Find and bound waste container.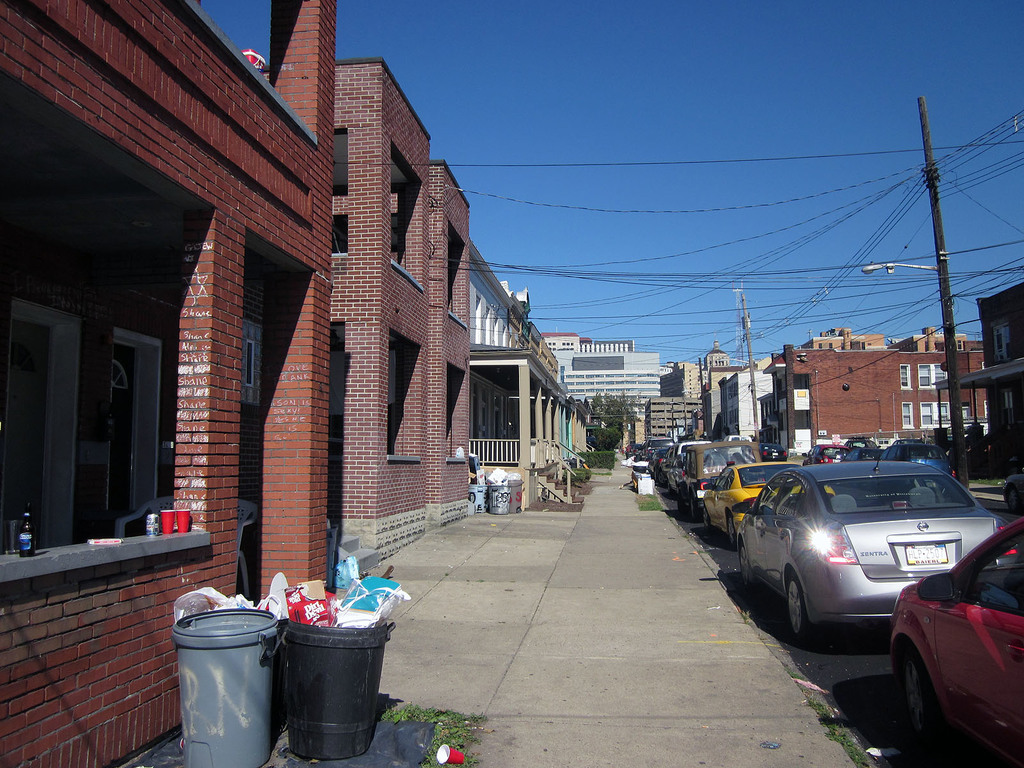
Bound: (486,478,516,515).
